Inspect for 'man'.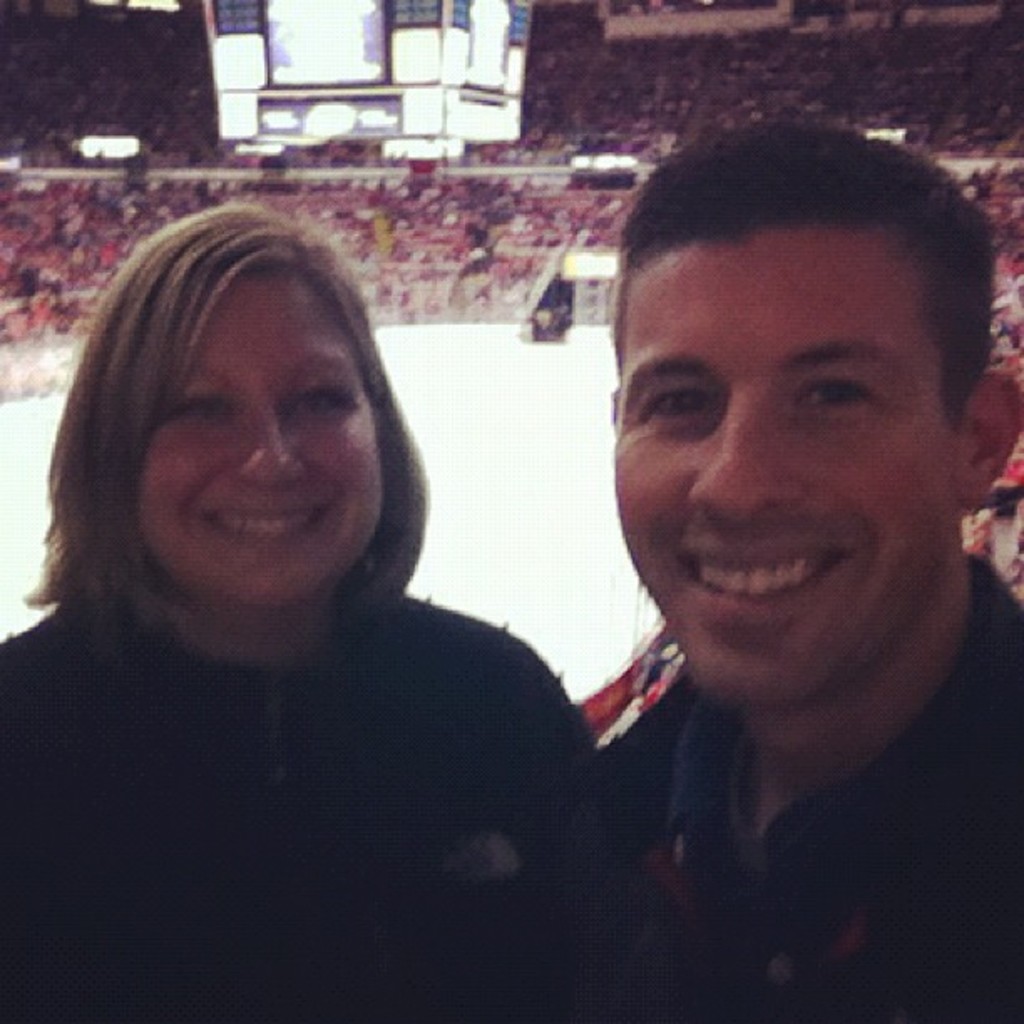
Inspection: region(507, 136, 1023, 939).
